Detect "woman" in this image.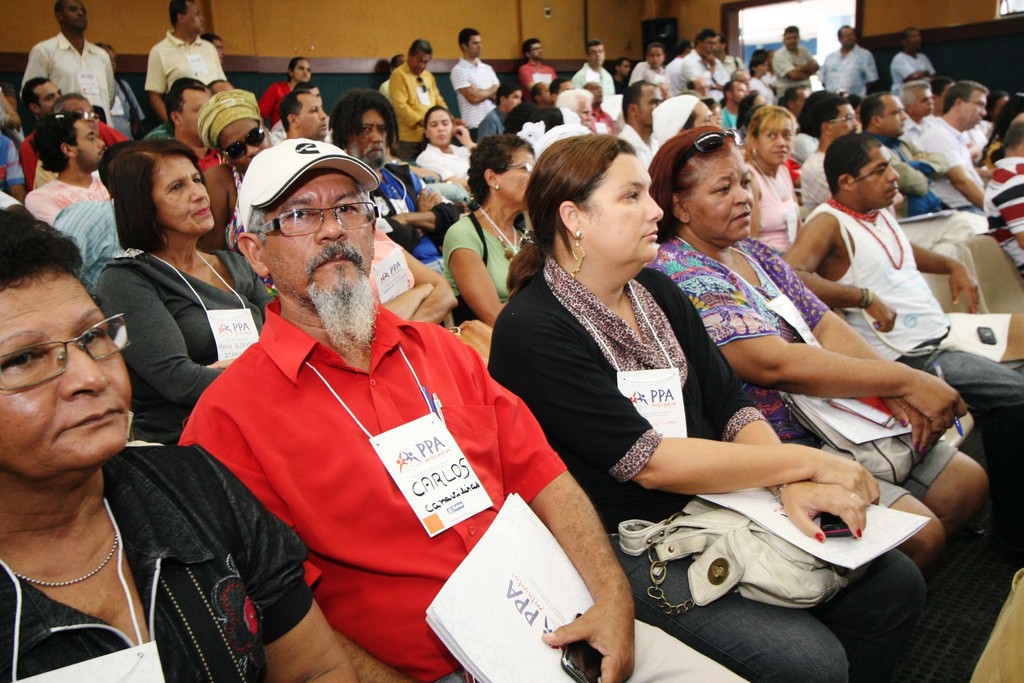
Detection: (747,53,774,106).
